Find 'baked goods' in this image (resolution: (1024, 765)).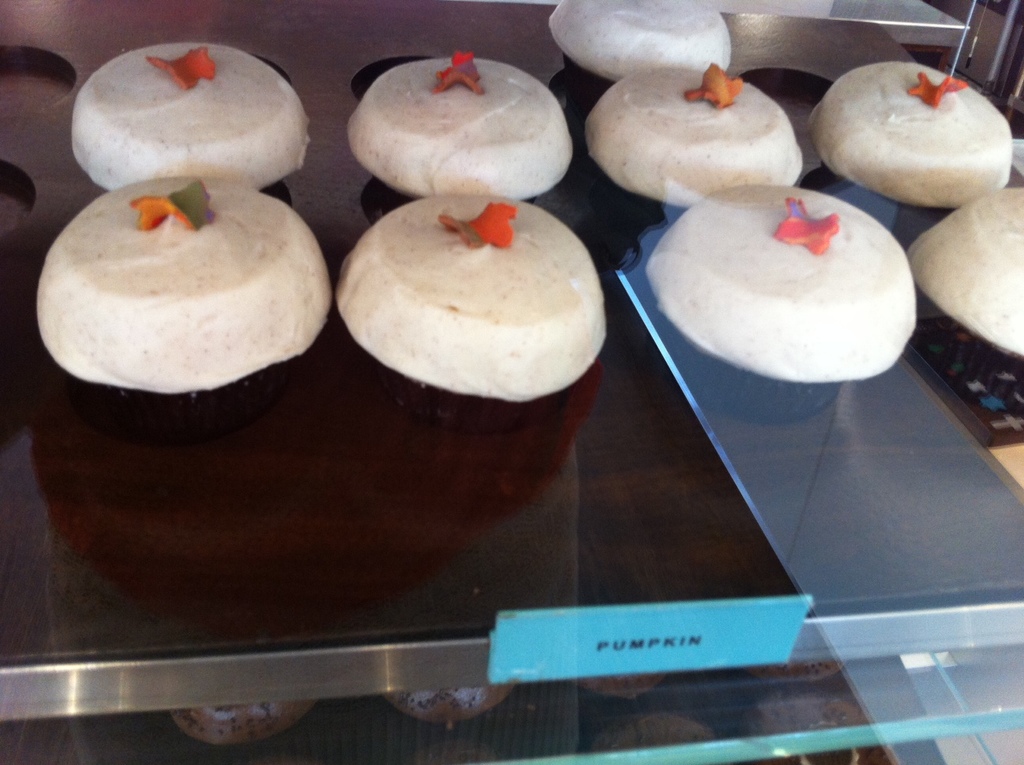
[582, 62, 801, 211].
